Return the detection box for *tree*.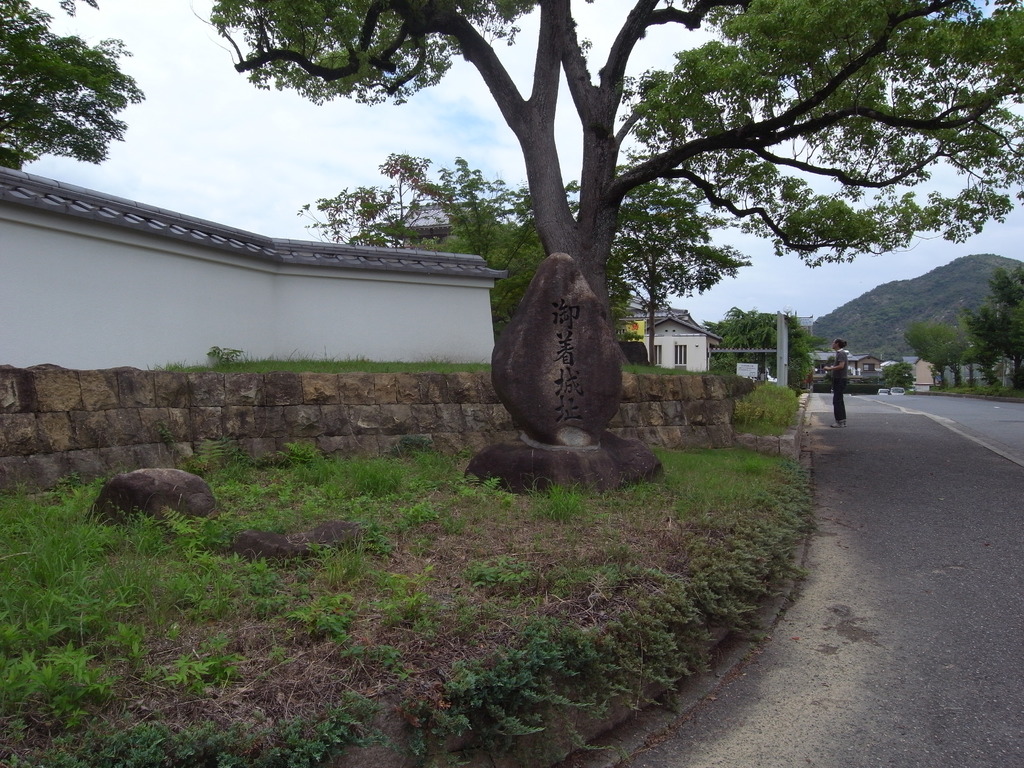
x1=15 y1=17 x2=145 y2=192.
